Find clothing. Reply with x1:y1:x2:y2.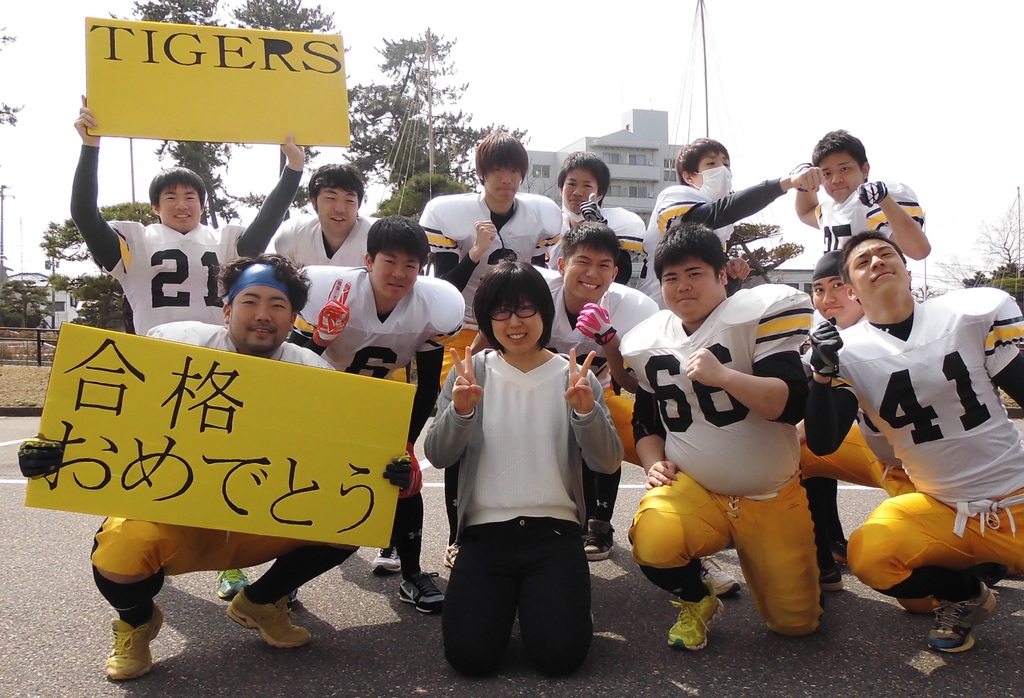
628:281:824:637.
